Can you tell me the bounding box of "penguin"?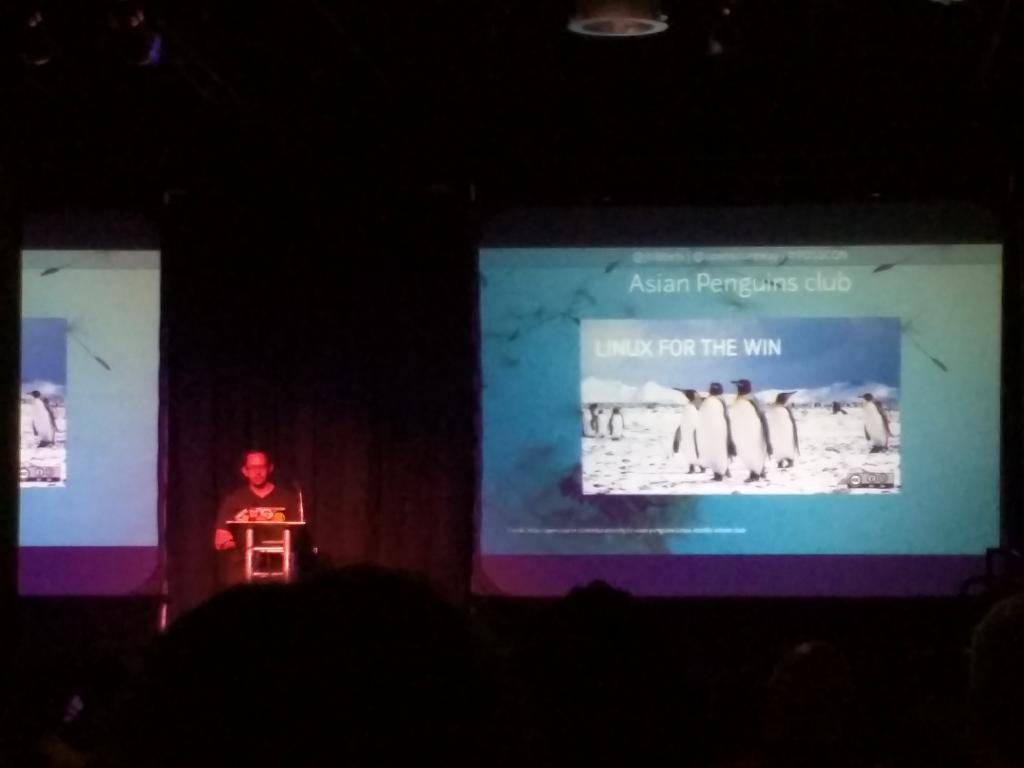
region(827, 402, 847, 439).
